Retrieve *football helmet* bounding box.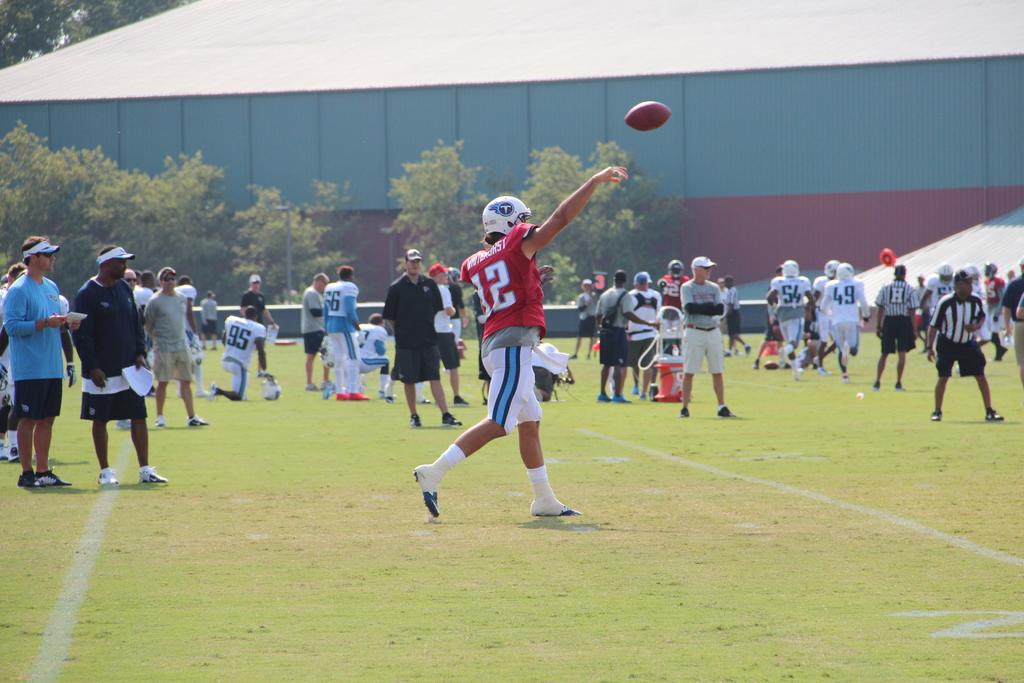
Bounding box: [x1=837, y1=259, x2=853, y2=281].
